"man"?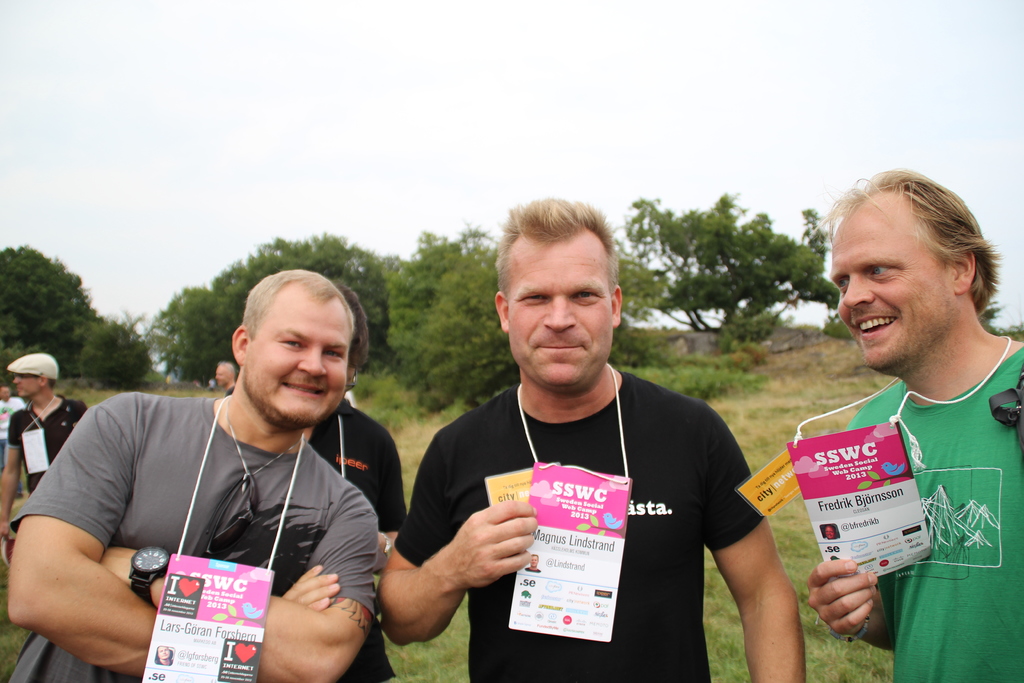
<region>0, 383, 26, 497</region>
